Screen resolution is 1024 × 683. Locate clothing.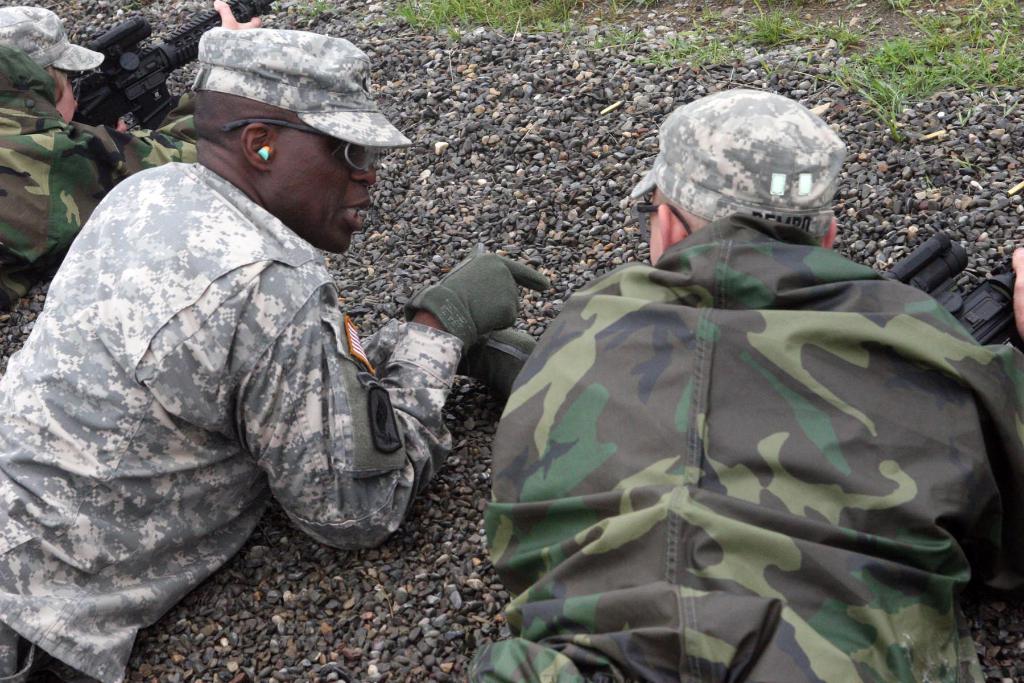
x1=457, y1=201, x2=1022, y2=682.
